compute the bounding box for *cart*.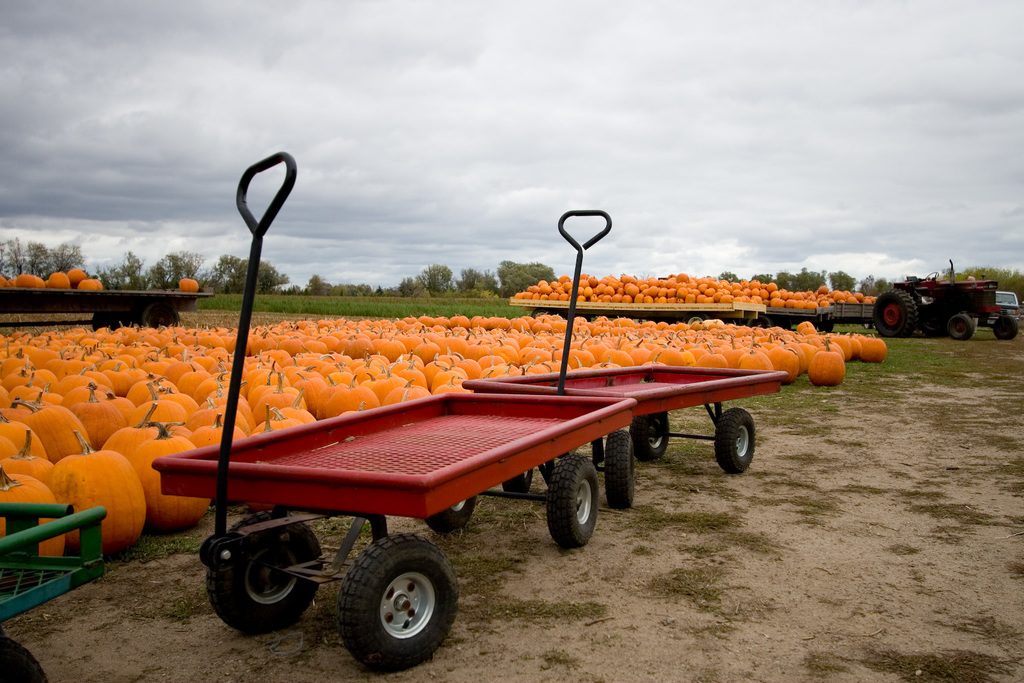
[149, 153, 638, 670].
